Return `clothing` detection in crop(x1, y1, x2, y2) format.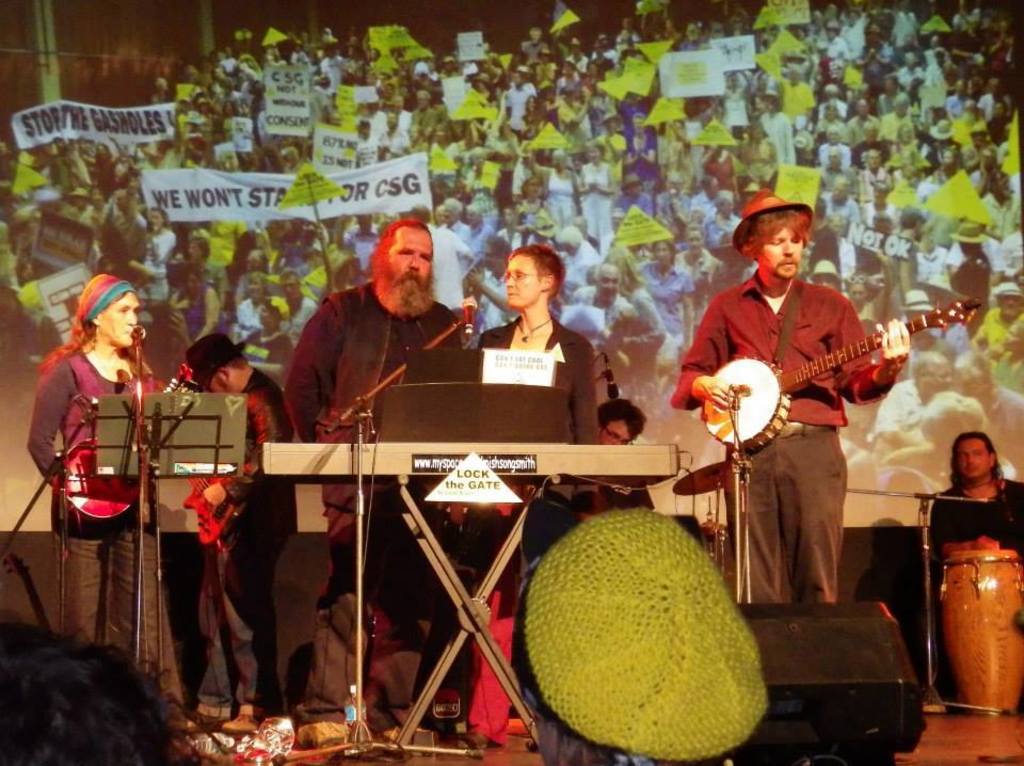
crop(929, 479, 1023, 553).
